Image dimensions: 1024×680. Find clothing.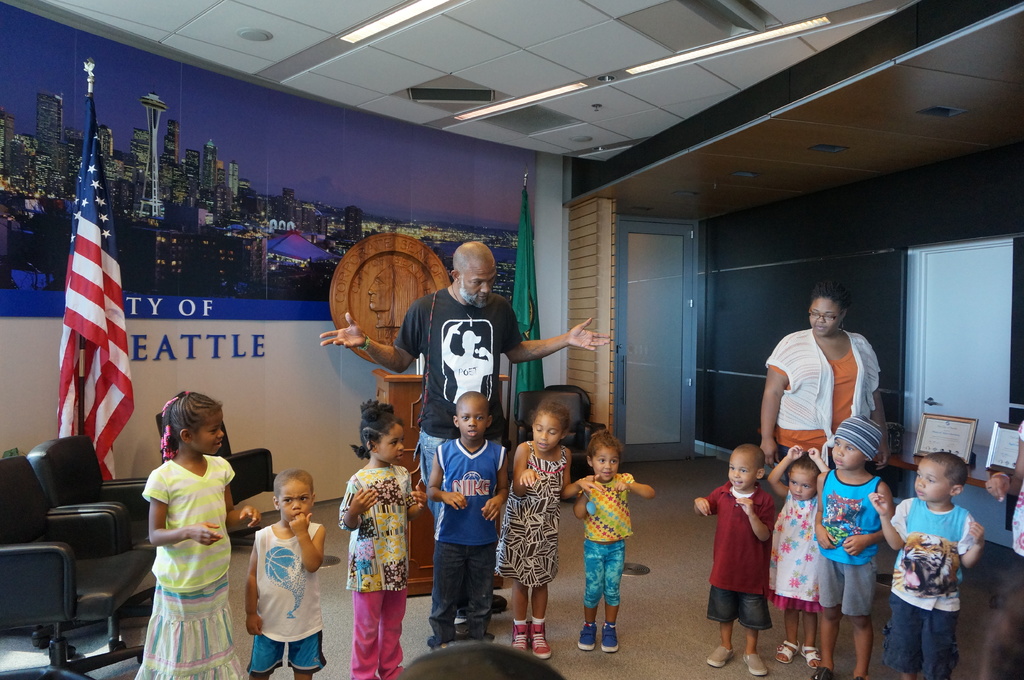
box(1011, 417, 1023, 558).
